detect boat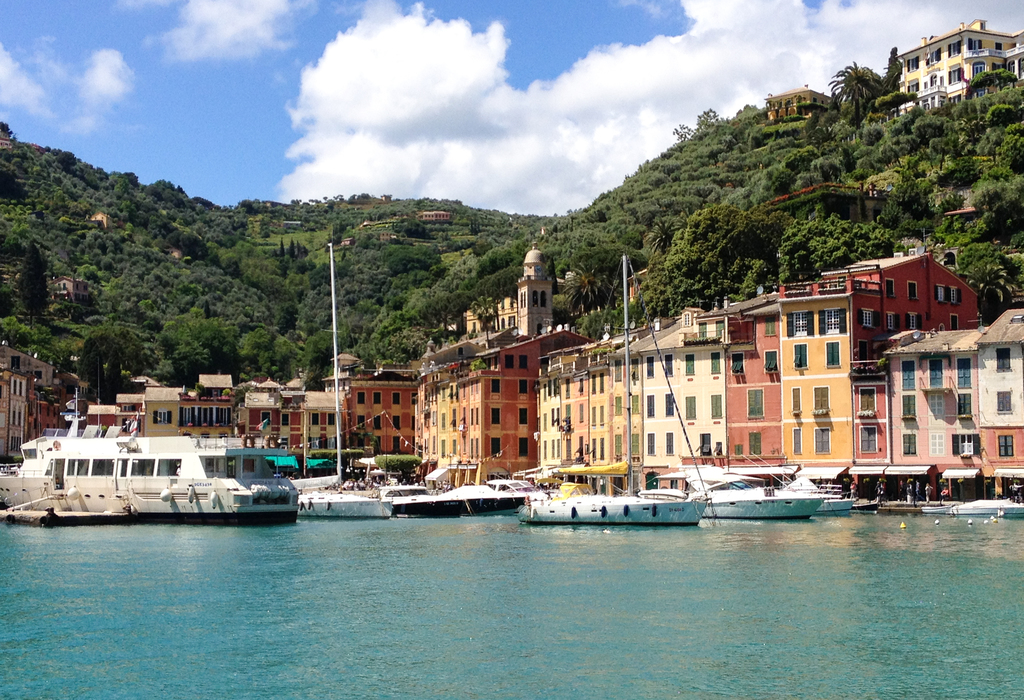
bbox=[817, 488, 856, 514]
